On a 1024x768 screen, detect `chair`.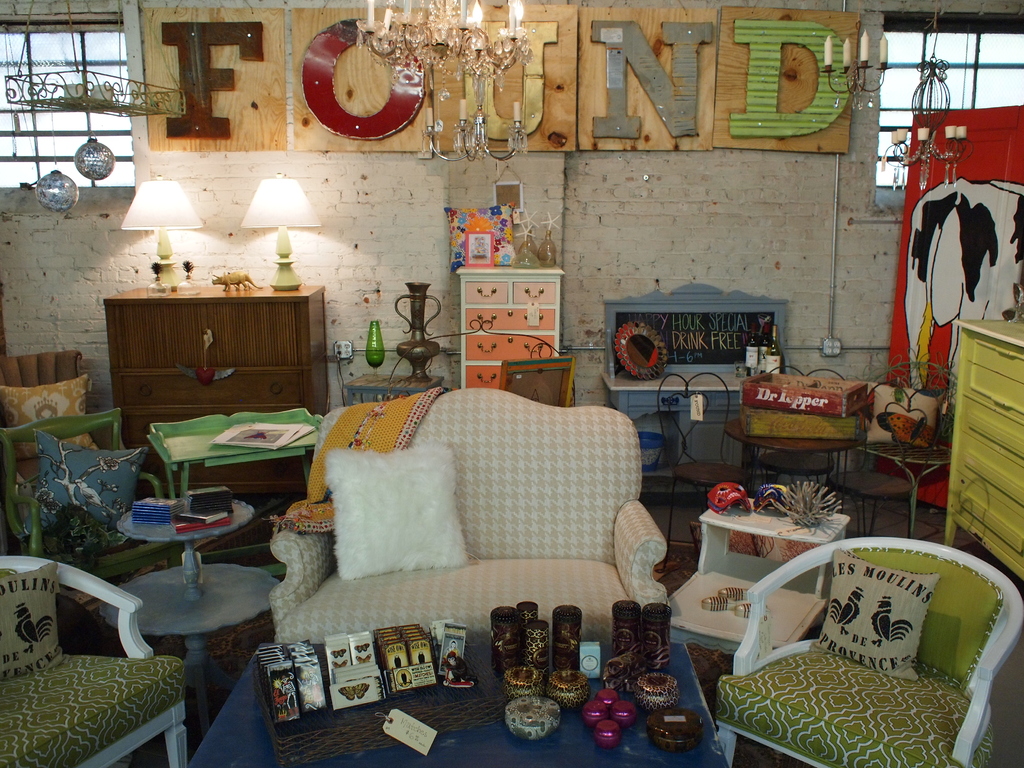
locate(0, 346, 96, 490).
